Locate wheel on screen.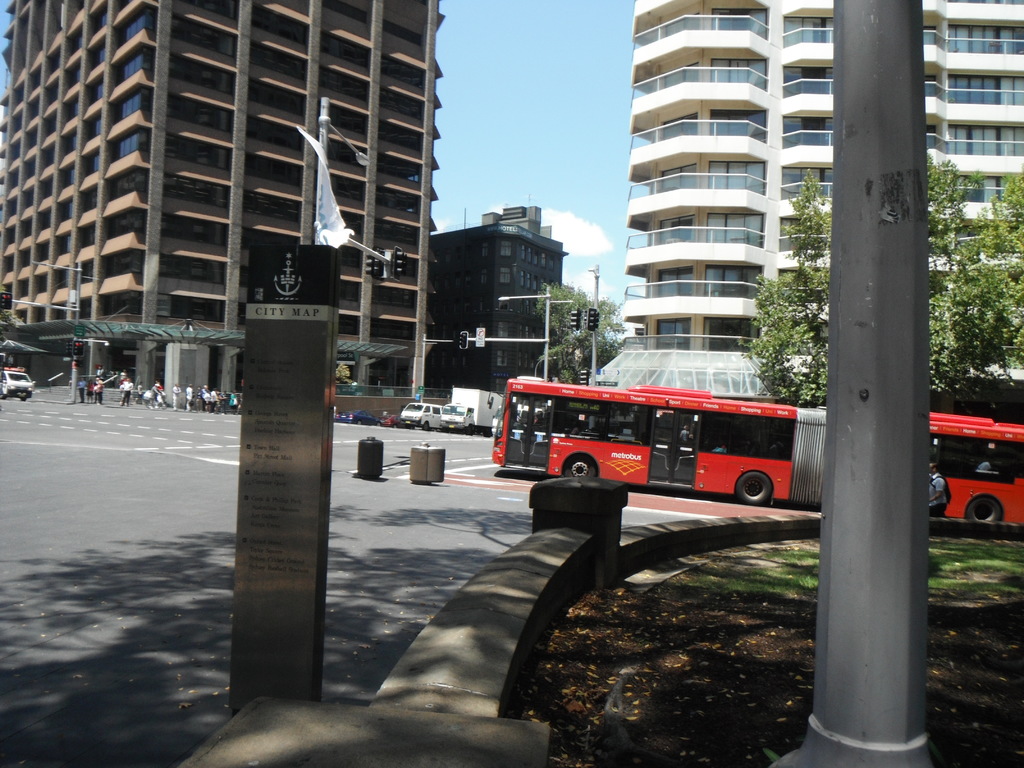
On screen at region(557, 452, 598, 476).
